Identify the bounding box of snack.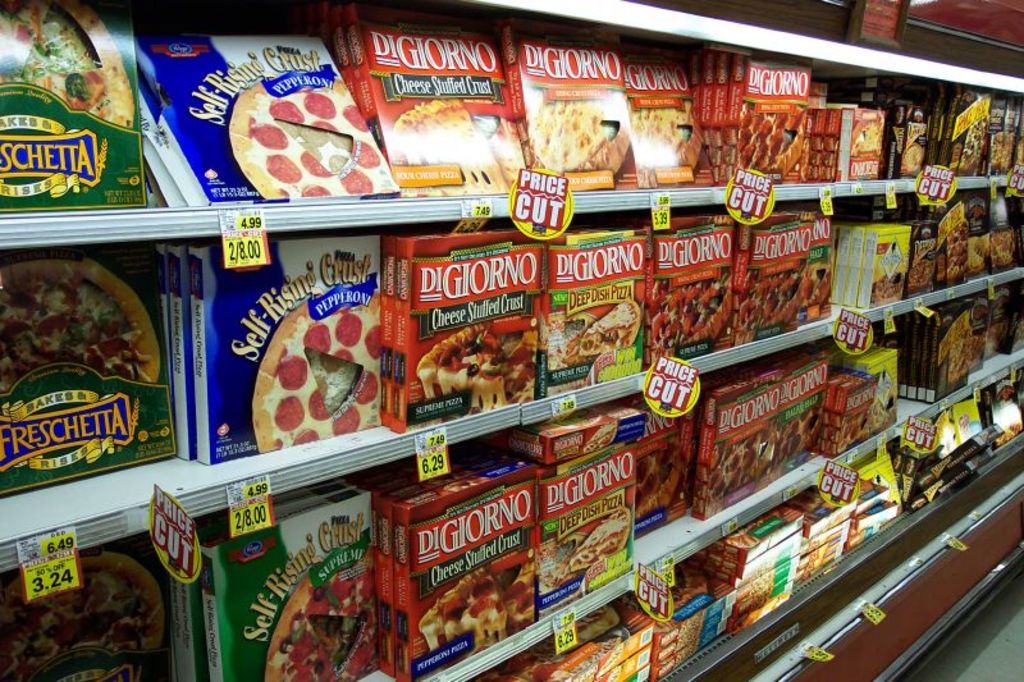
(left=0, top=257, right=157, bottom=386).
